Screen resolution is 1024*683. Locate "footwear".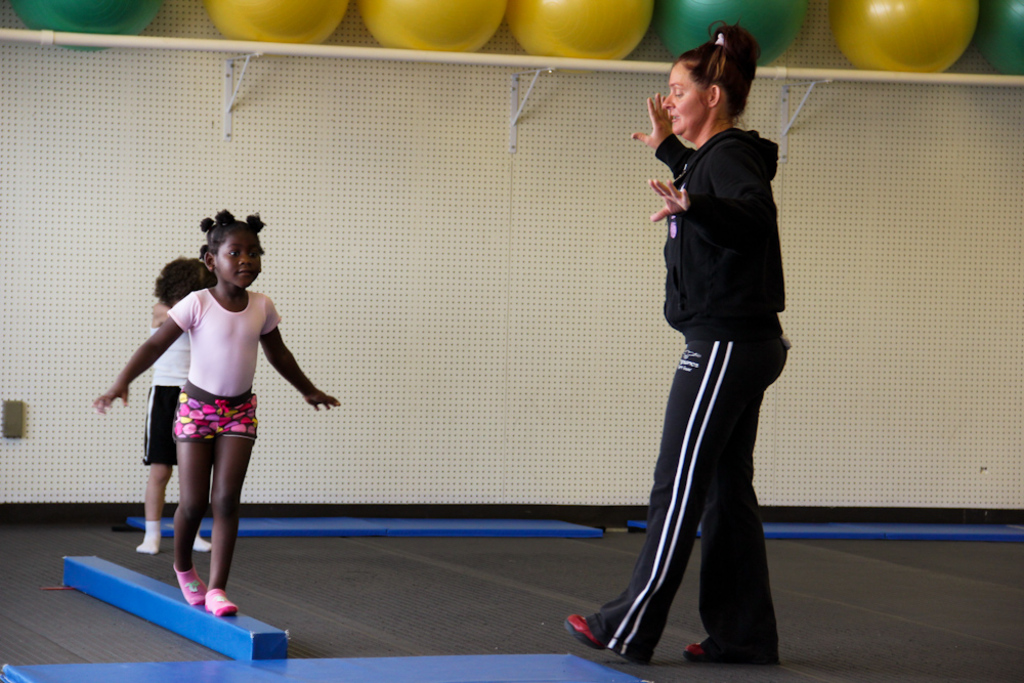
left=561, top=611, right=603, bottom=653.
